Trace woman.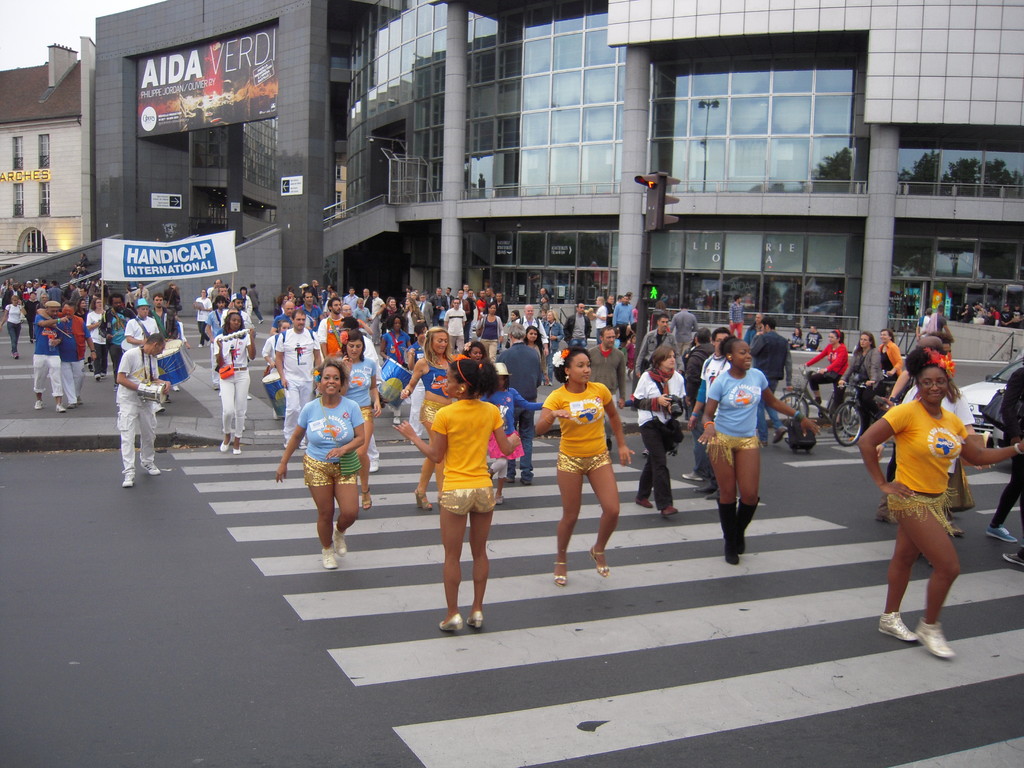
Traced to bbox=[193, 287, 216, 348].
